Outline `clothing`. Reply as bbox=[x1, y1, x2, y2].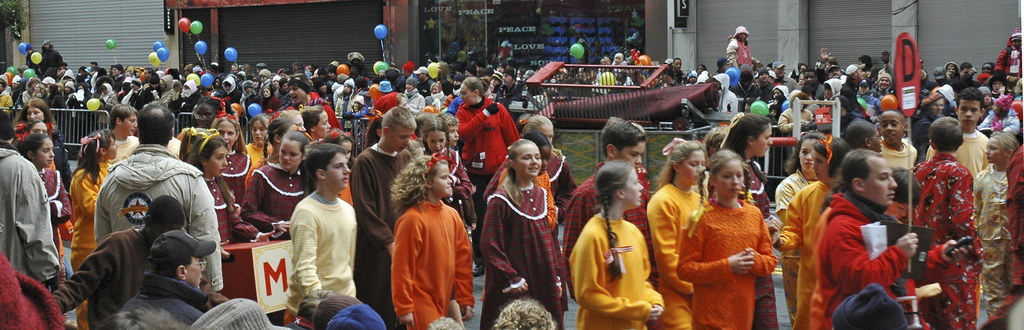
bbox=[241, 151, 307, 231].
